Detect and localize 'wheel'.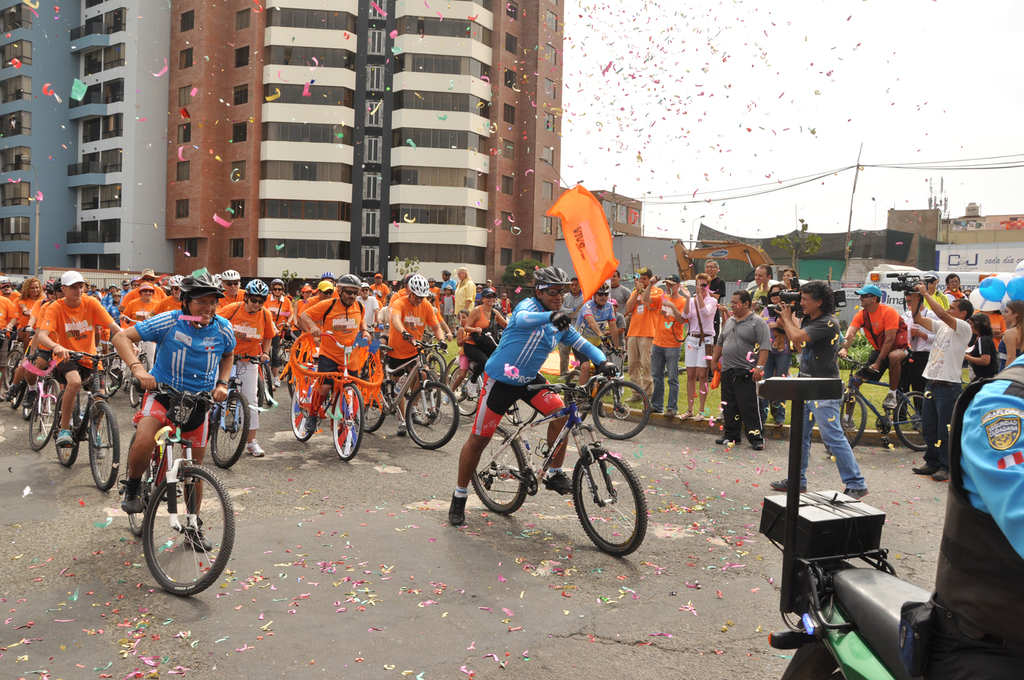
Localized at pyautogui.locateOnScreen(447, 358, 471, 403).
